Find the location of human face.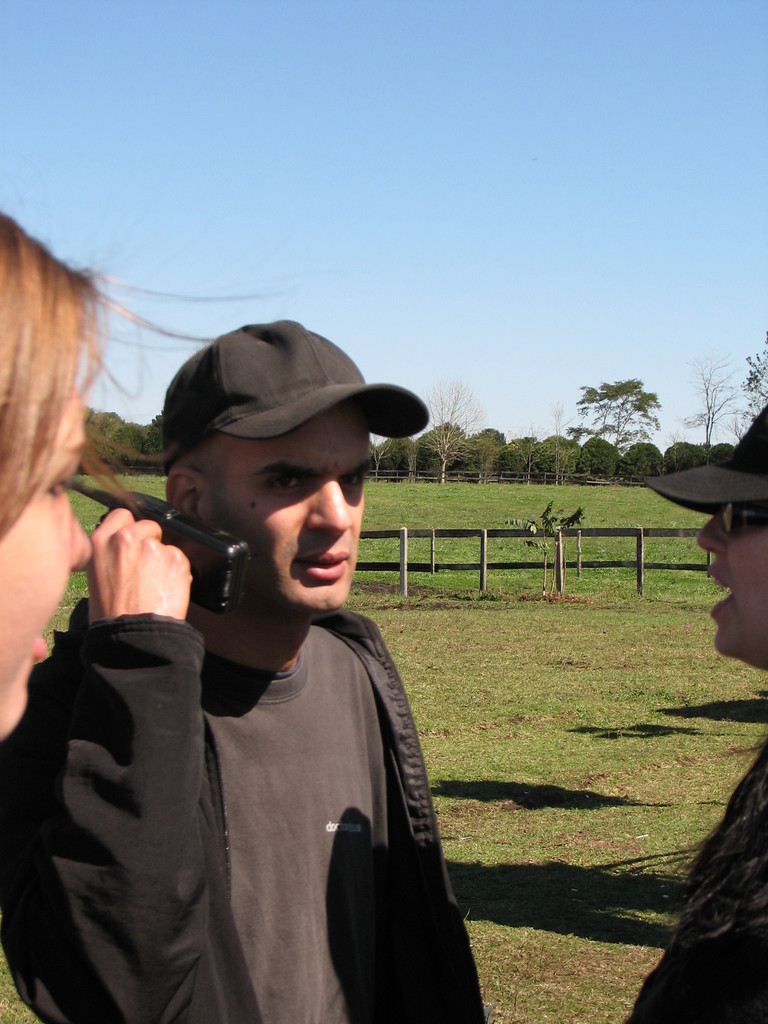
Location: left=208, top=410, right=380, bottom=623.
